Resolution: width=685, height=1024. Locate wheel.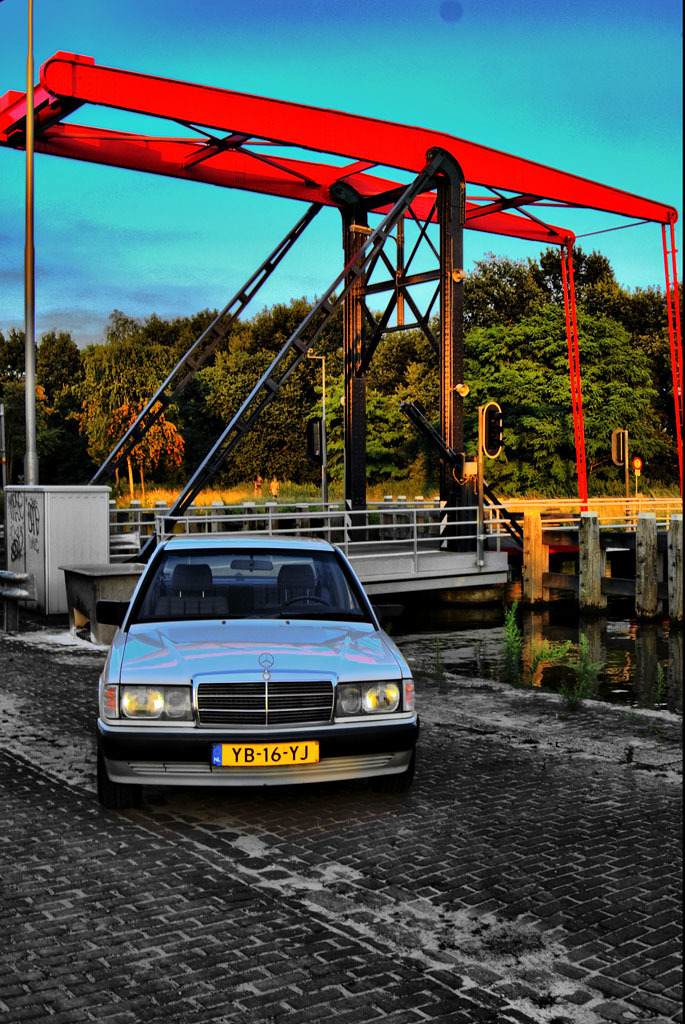
[375,738,420,799].
